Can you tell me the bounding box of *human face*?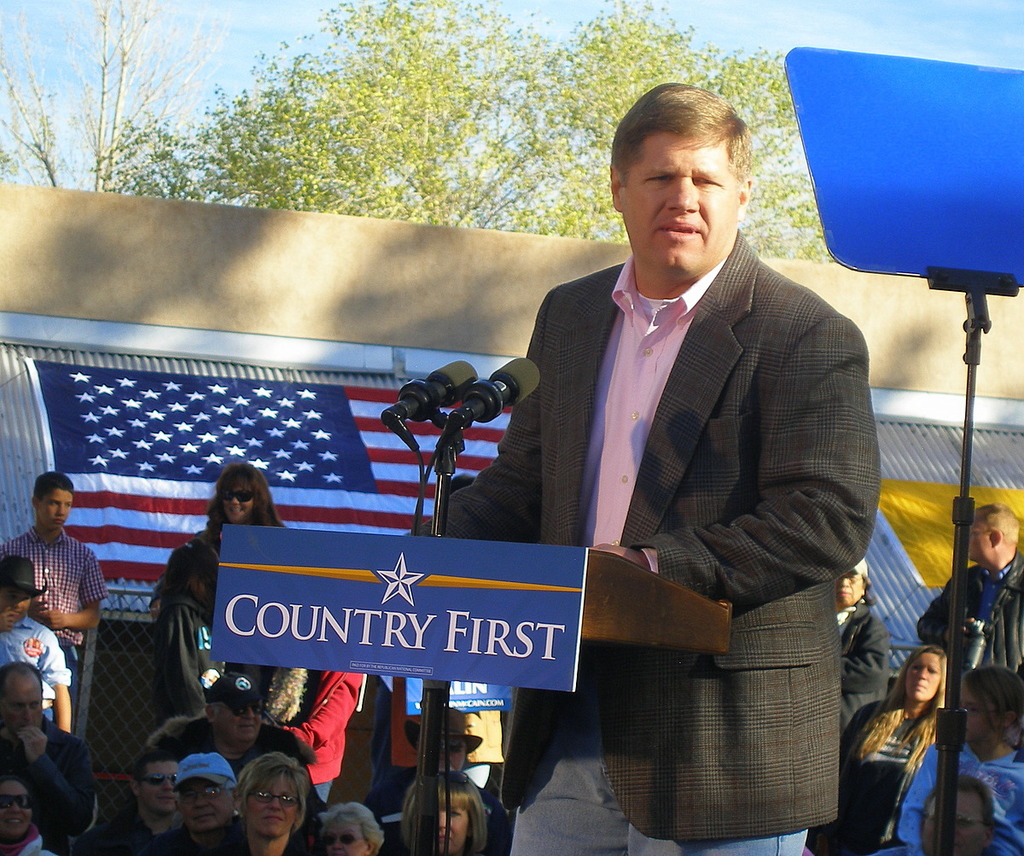
[37,488,71,530].
